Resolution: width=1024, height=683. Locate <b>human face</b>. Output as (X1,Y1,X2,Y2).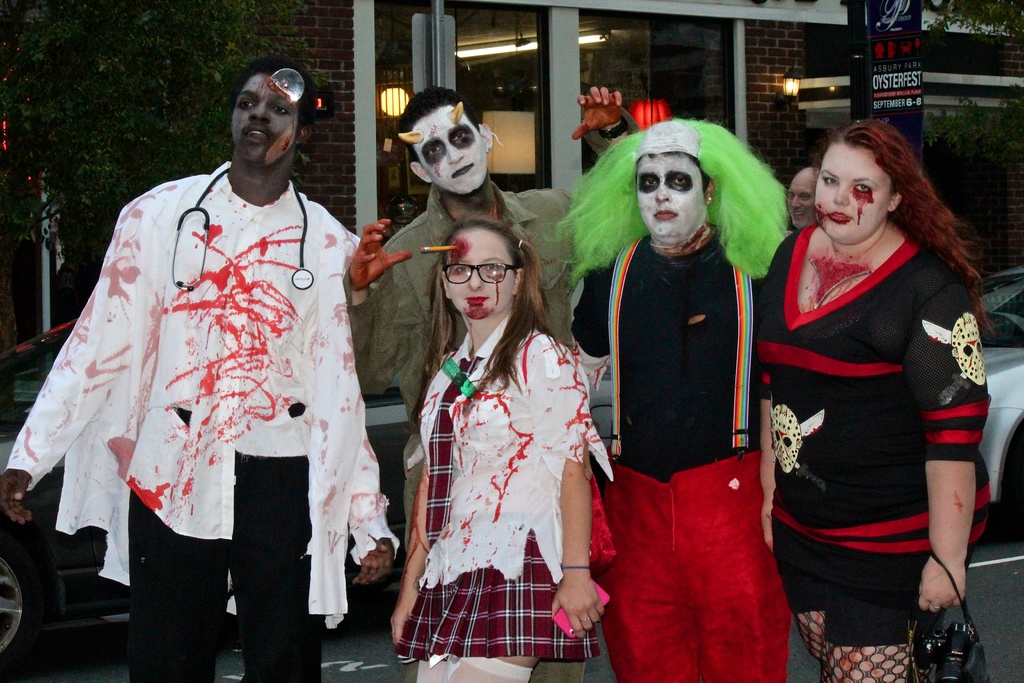
(635,153,707,242).
